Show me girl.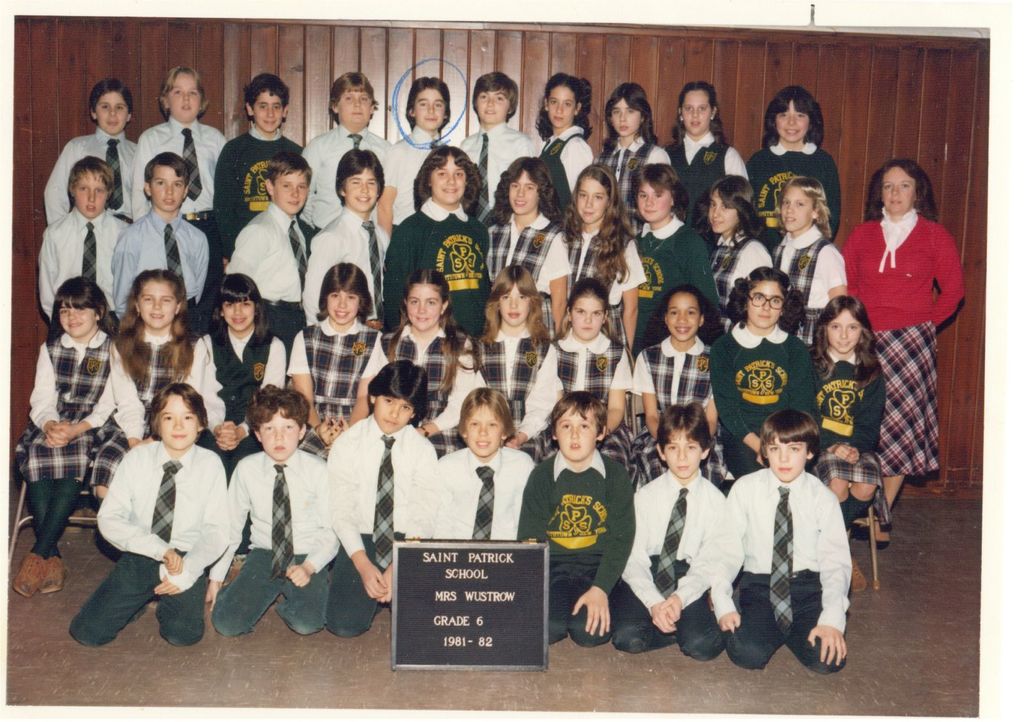
girl is here: bbox=[629, 284, 733, 487].
